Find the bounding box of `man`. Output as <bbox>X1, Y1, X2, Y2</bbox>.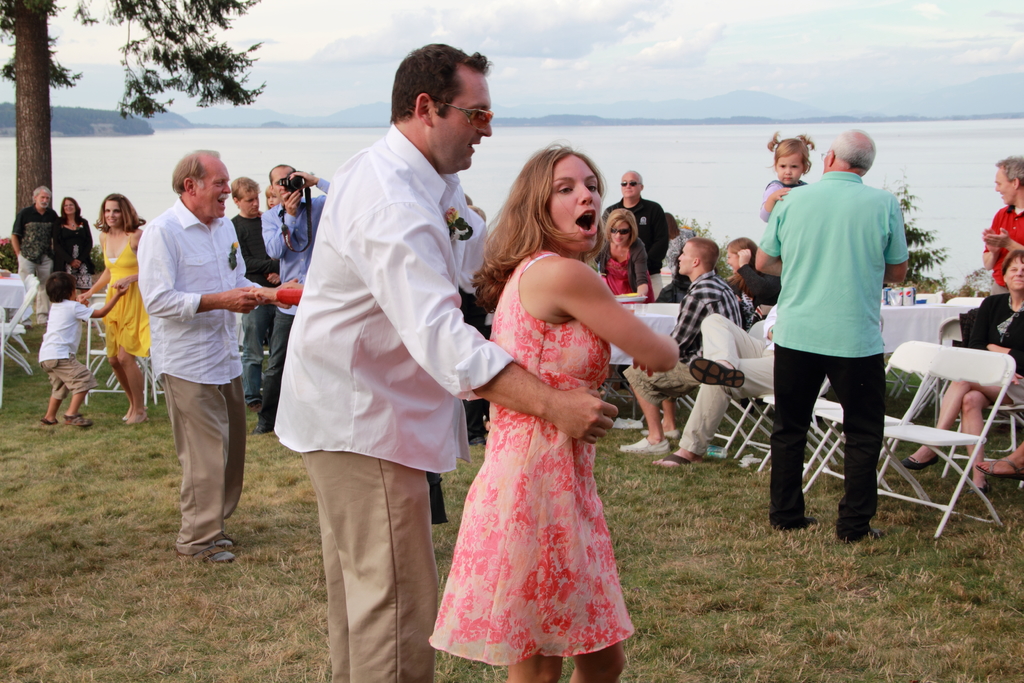
<bbox>253, 163, 330, 430</bbox>.
